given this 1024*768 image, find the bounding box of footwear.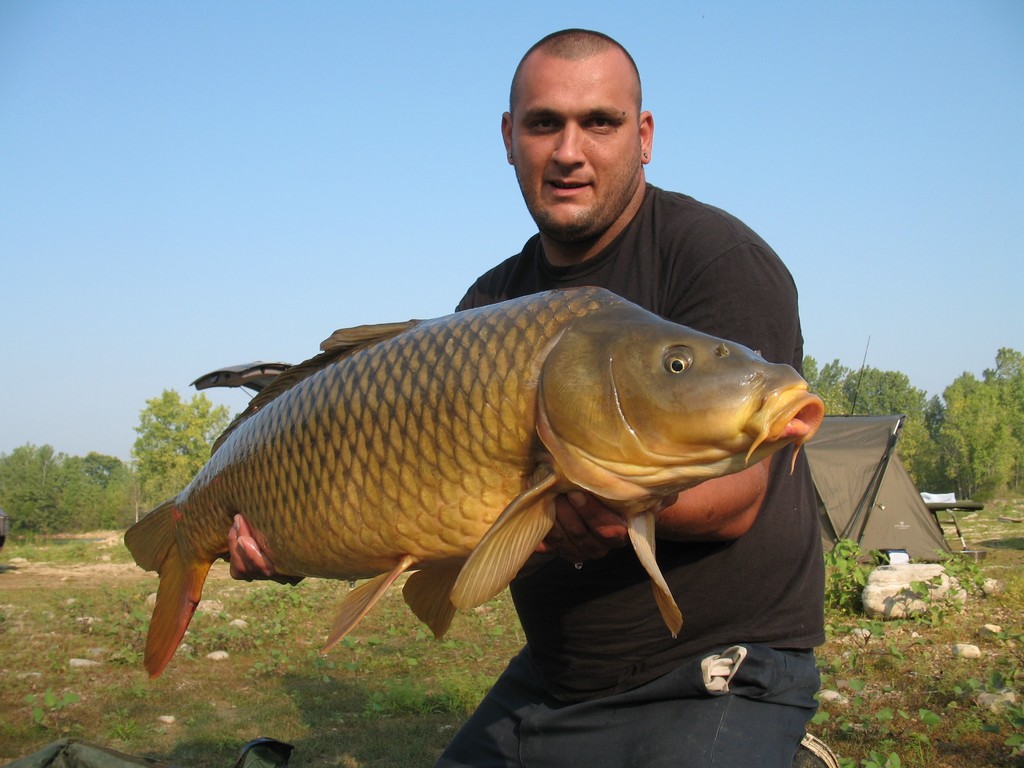
<box>796,729,840,767</box>.
